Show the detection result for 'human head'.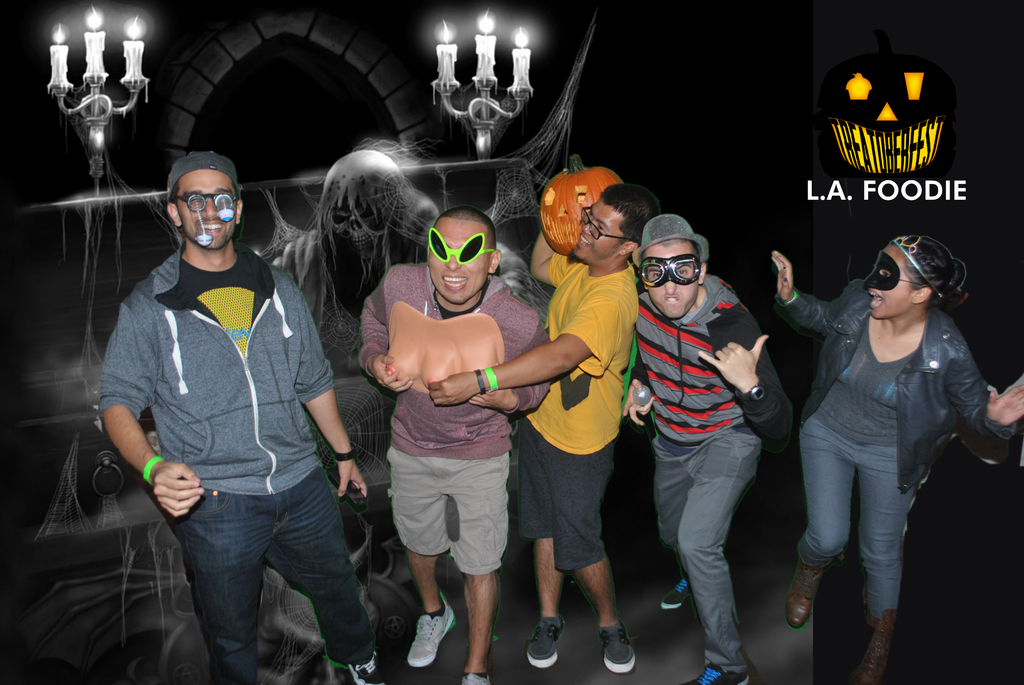
rect(572, 184, 660, 271).
